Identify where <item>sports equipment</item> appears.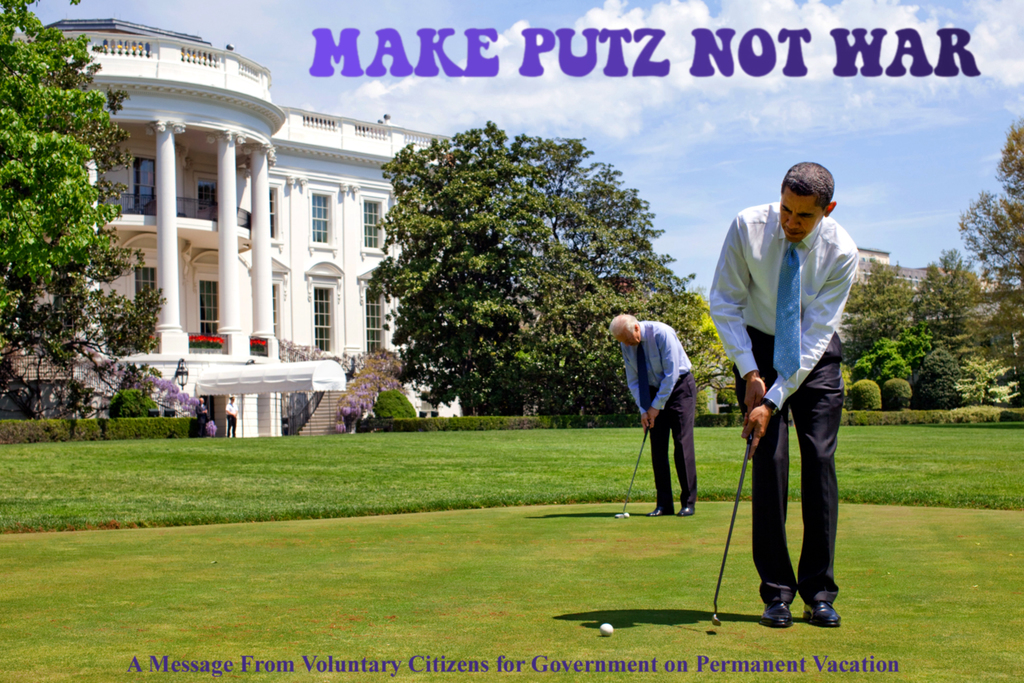
Appears at Rect(601, 623, 613, 636).
